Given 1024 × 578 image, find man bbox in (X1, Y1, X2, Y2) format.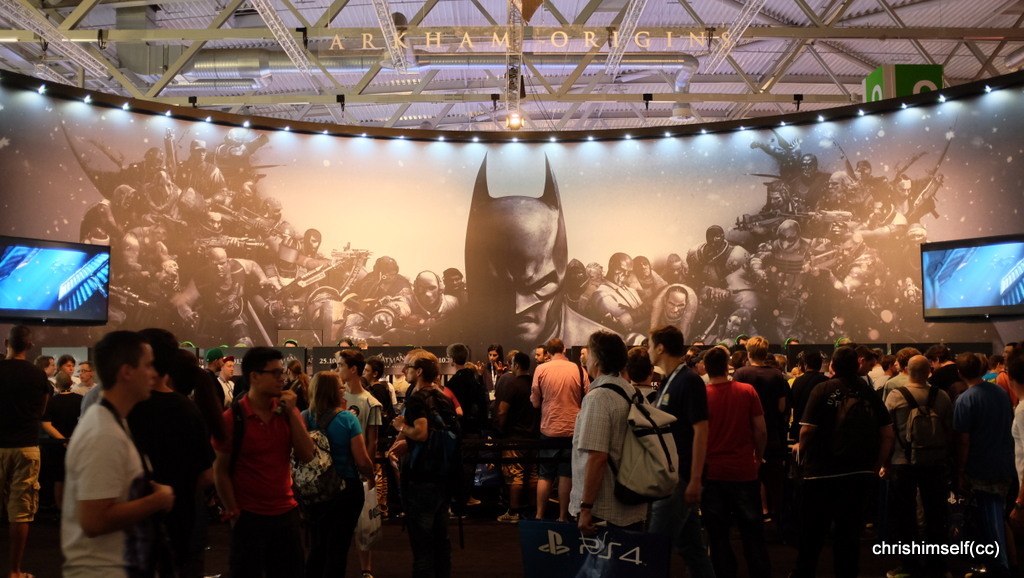
(641, 325, 709, 522).
